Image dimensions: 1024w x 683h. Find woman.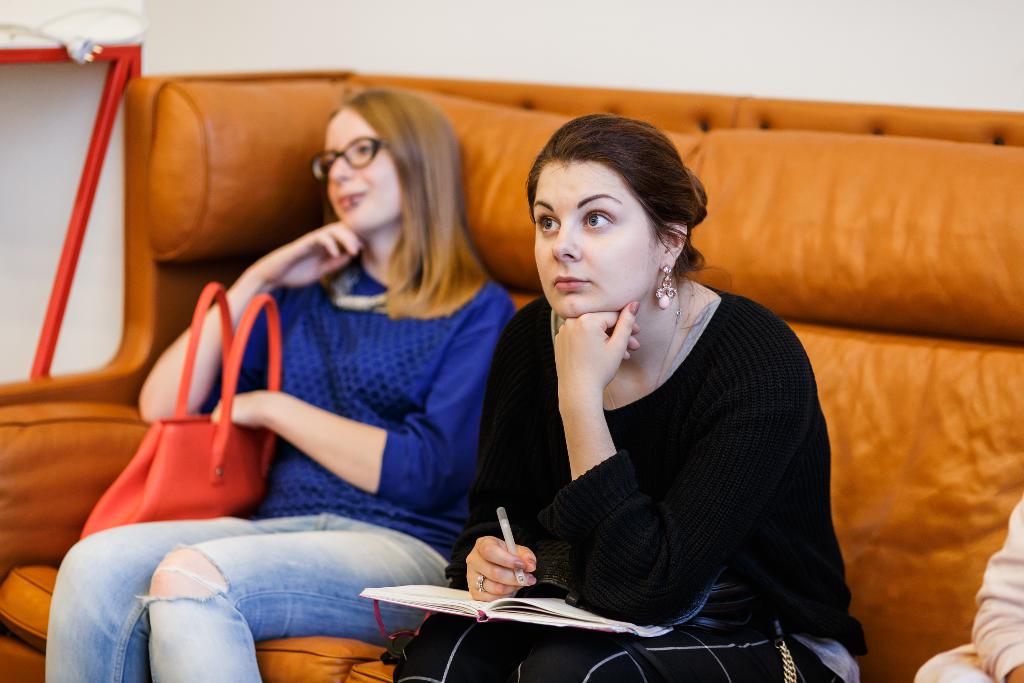
left=442, top=111, right=839, bottom=659.
